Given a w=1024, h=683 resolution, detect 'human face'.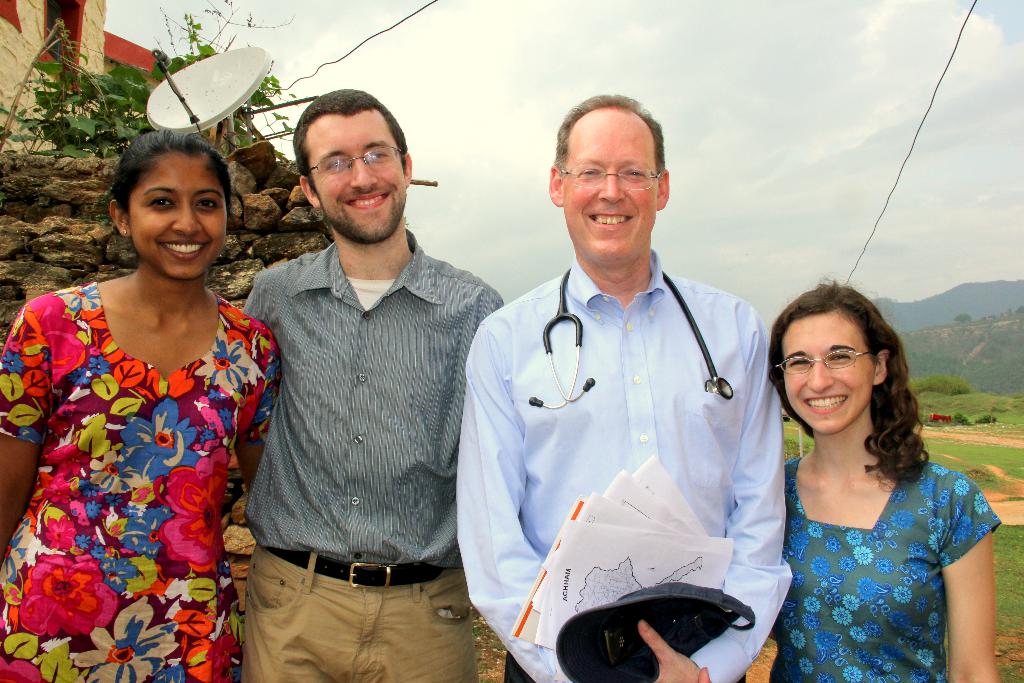
307/113/404/238.
